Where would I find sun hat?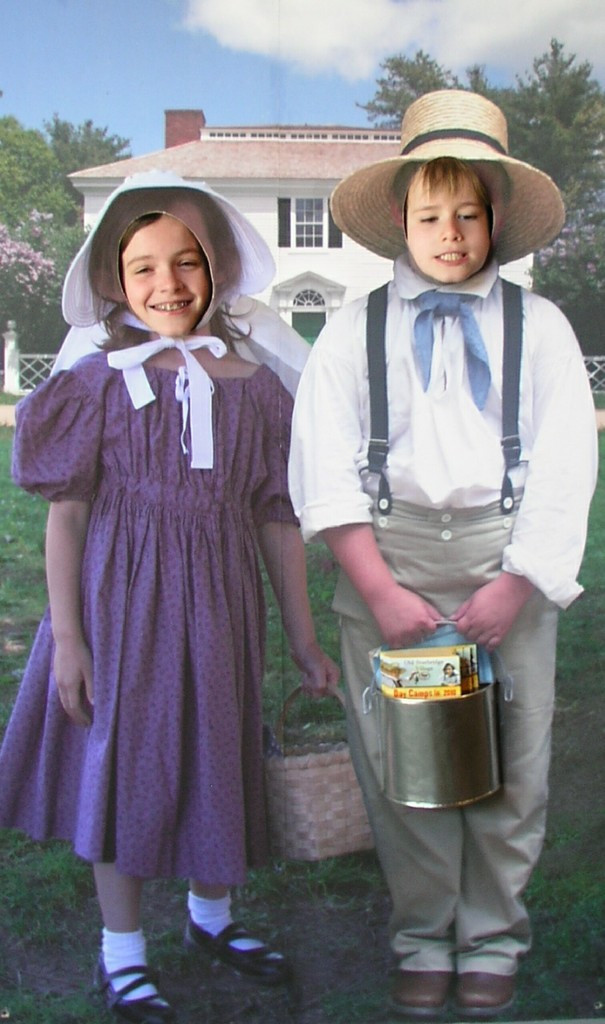
At {"left": 60, "top": 168, "right": 314, "bottom": 476}.
